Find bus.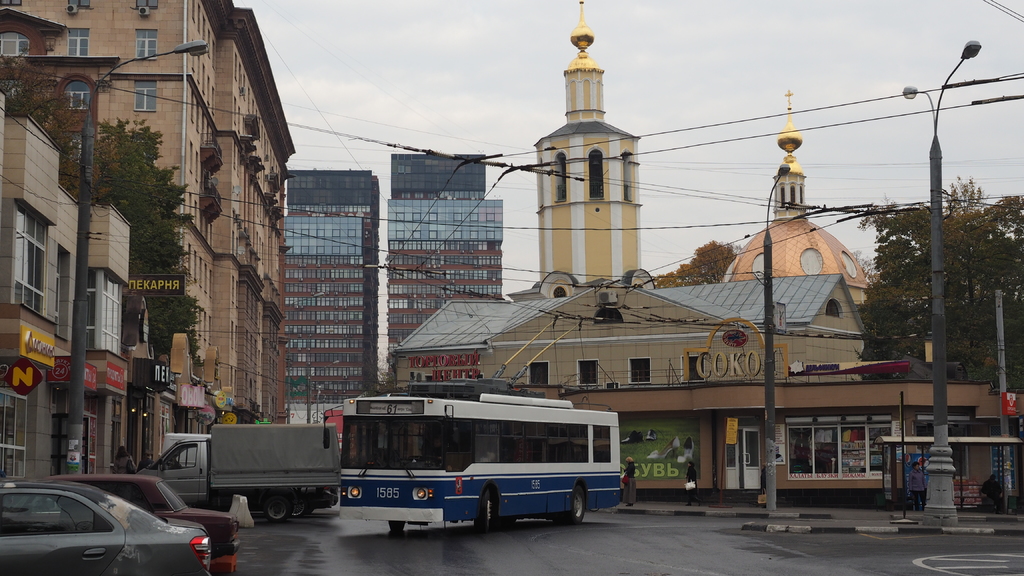
left=323, top=381, right=621, bottom=538.
